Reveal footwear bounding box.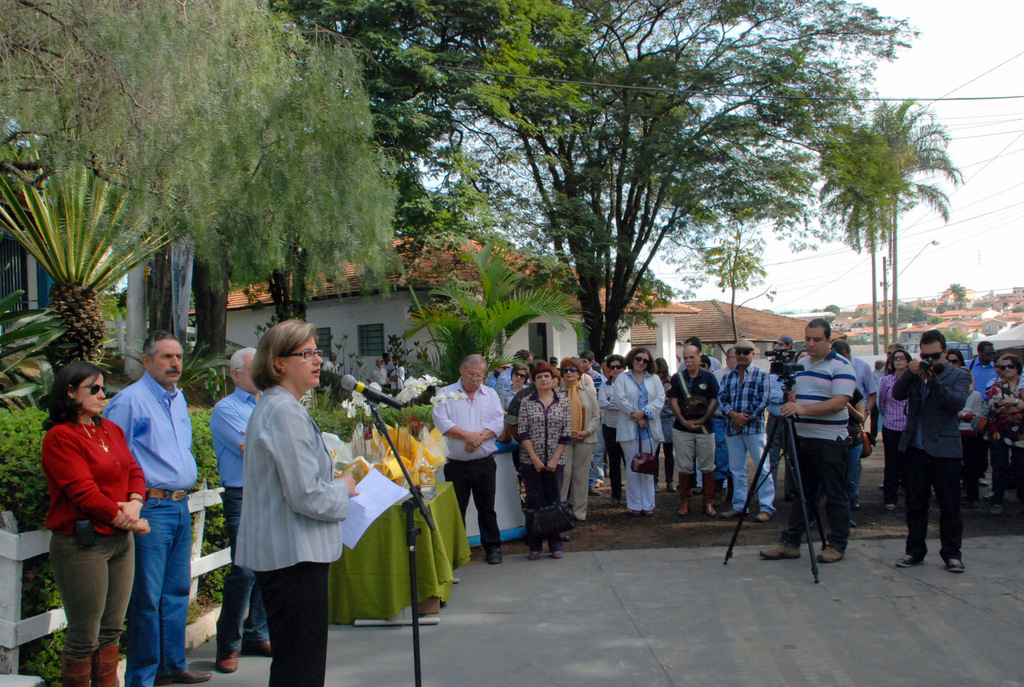
Revealed: {"left": 488, "top": 544, "right": 502, "bottom": 565}.
